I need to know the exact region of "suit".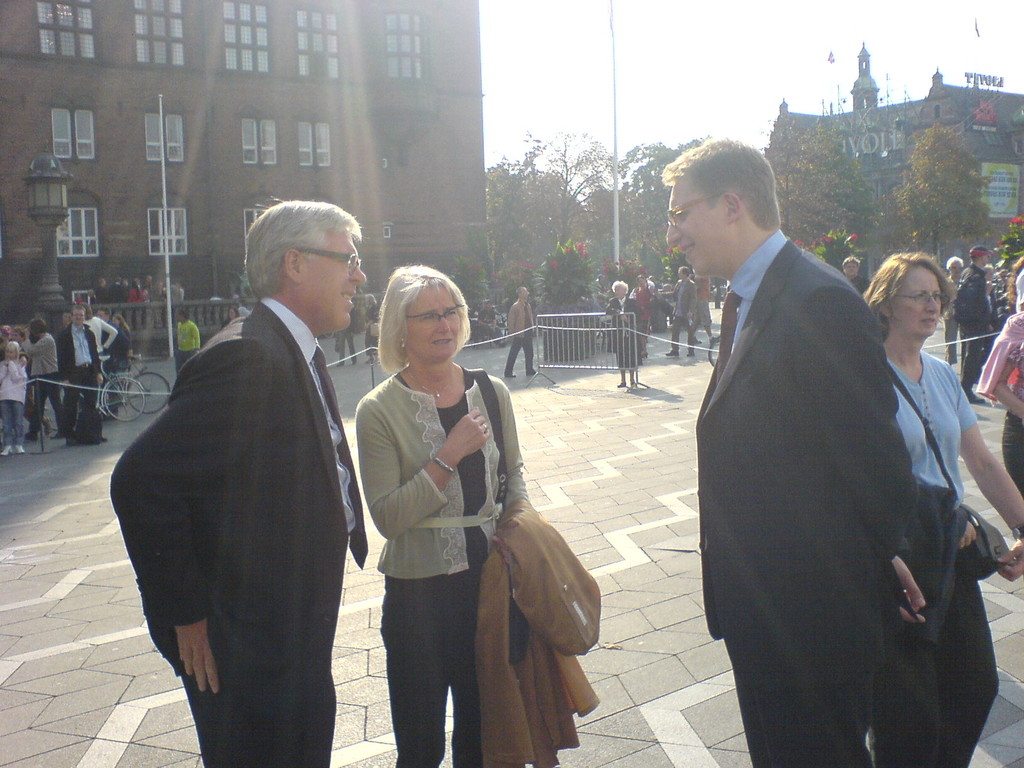
Region: [left=122, top=218, right=383, bottom=767].
